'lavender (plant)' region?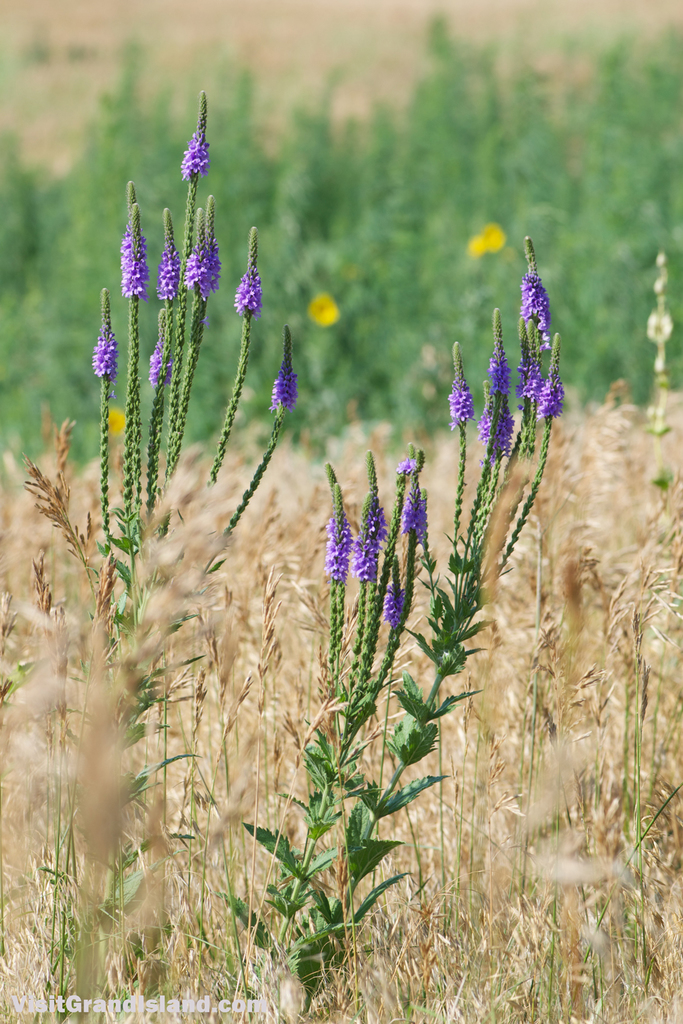
Rect(507, 344, 566, 539)
